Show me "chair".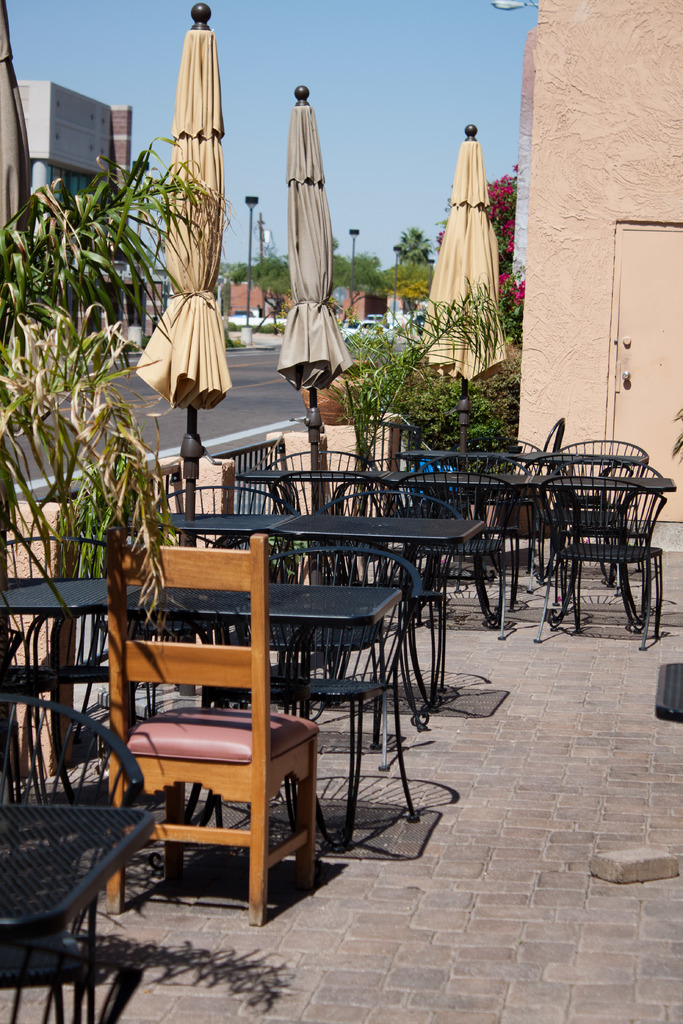
"chair" is here: 0 697 148 1023.
